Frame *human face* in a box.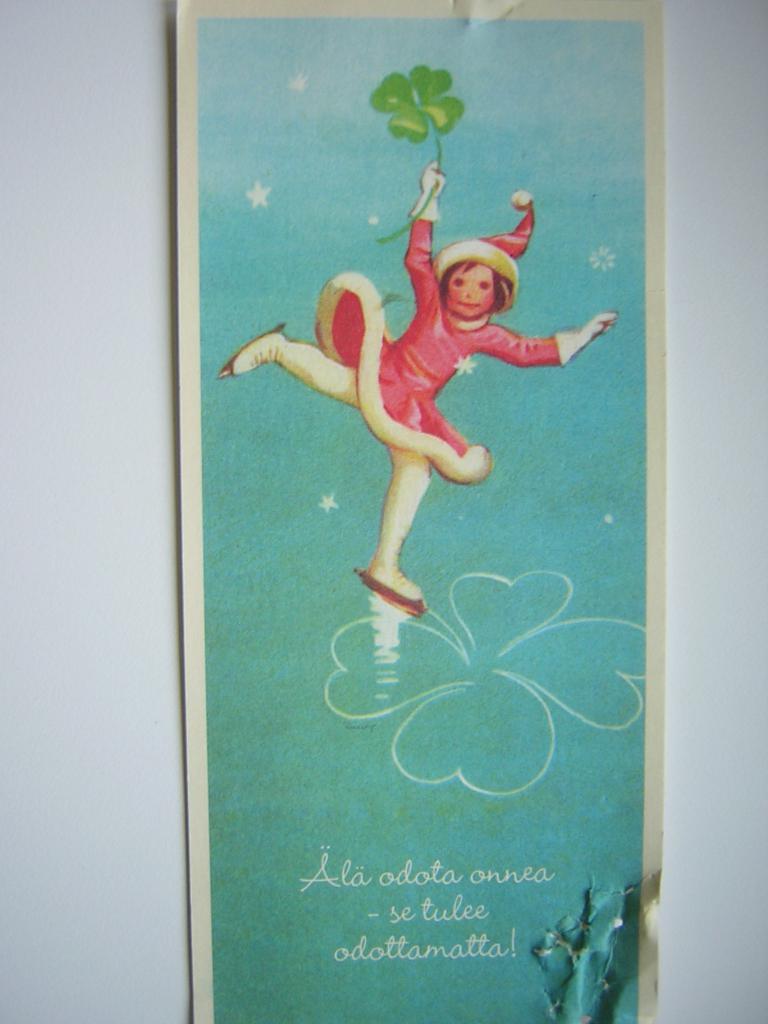
445:257:494:330.
